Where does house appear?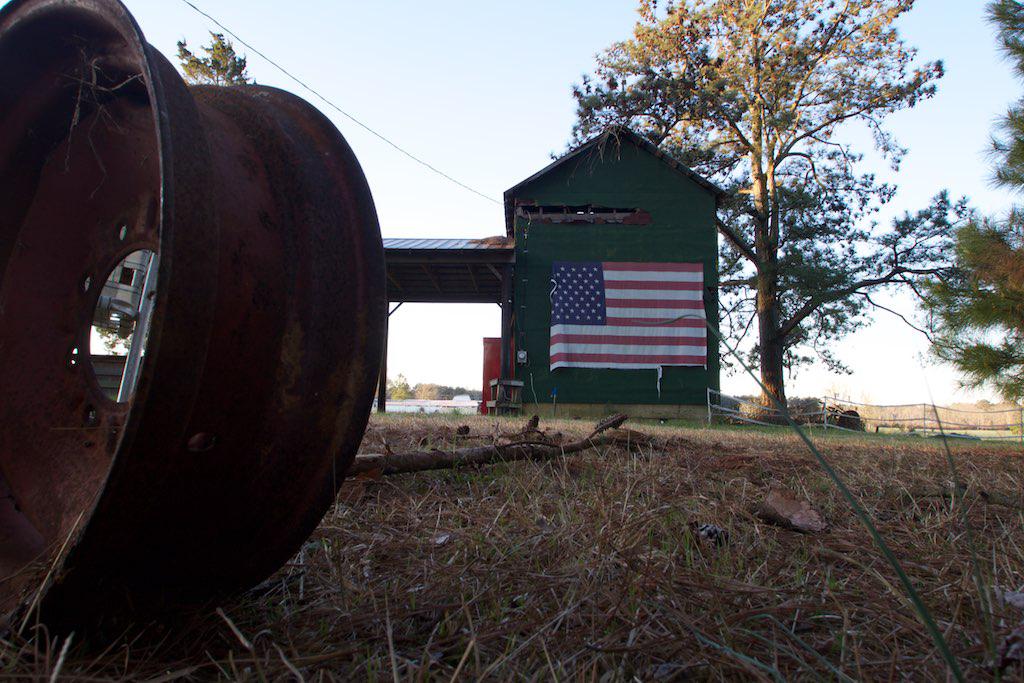
Appears at rect(379, 122, 734, 425).
